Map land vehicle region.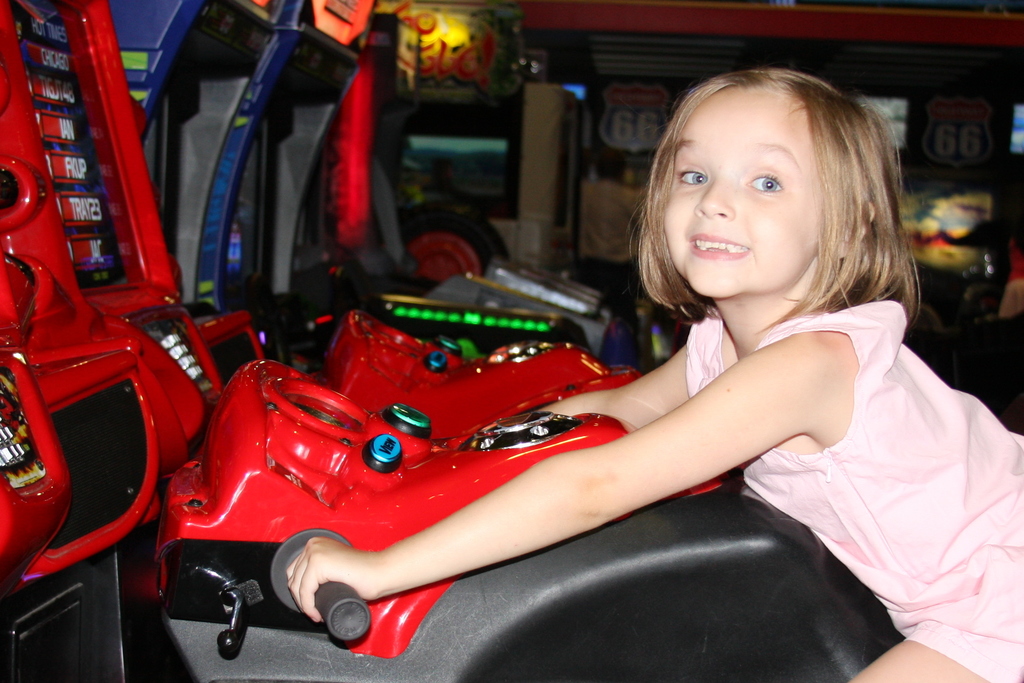
Mapped to 145:357:906:682.
